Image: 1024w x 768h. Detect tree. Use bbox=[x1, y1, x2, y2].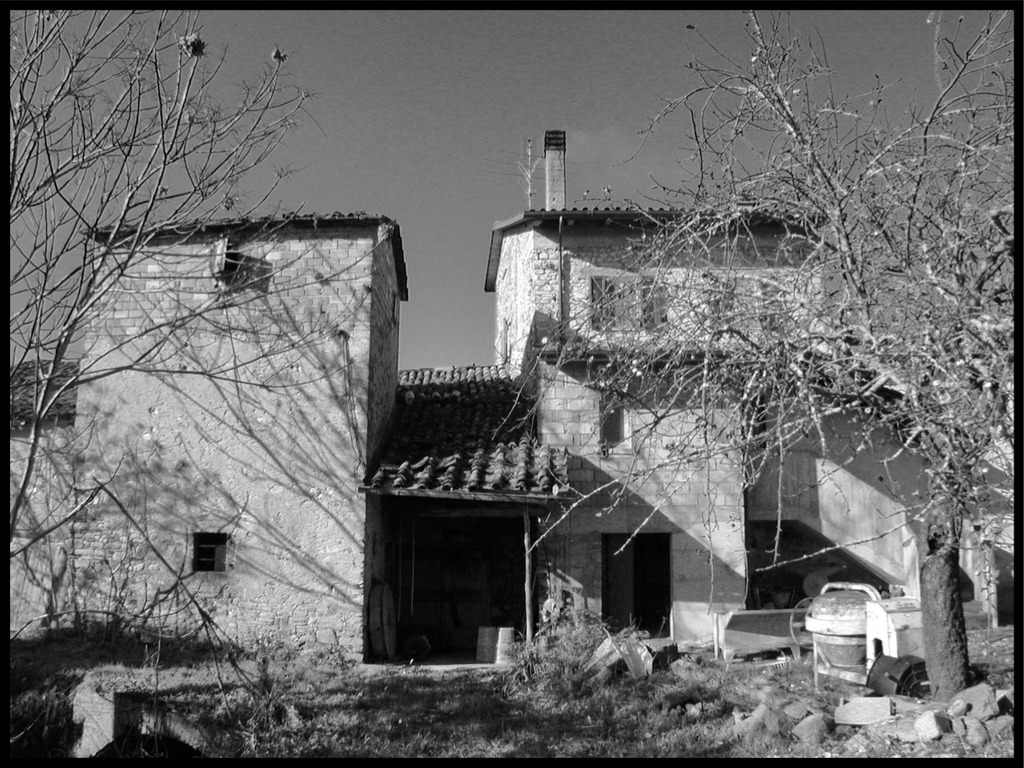
bbox=[8, 3, 348, 567].
